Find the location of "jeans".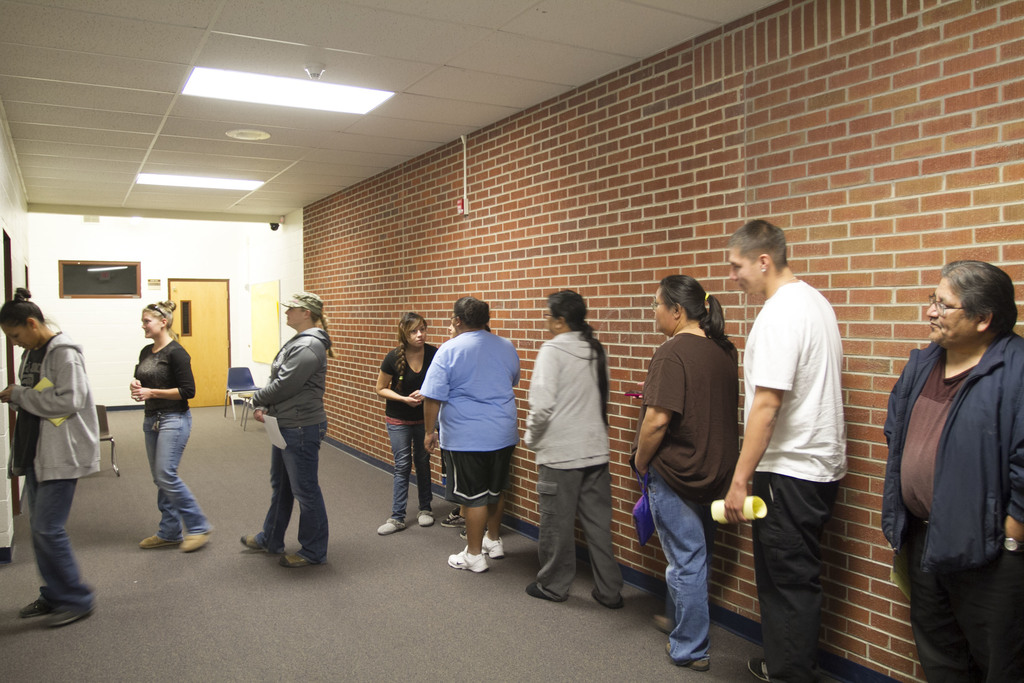
Location: {"left": 144, "top": 408, "right": 211, "bottom": 536}.
